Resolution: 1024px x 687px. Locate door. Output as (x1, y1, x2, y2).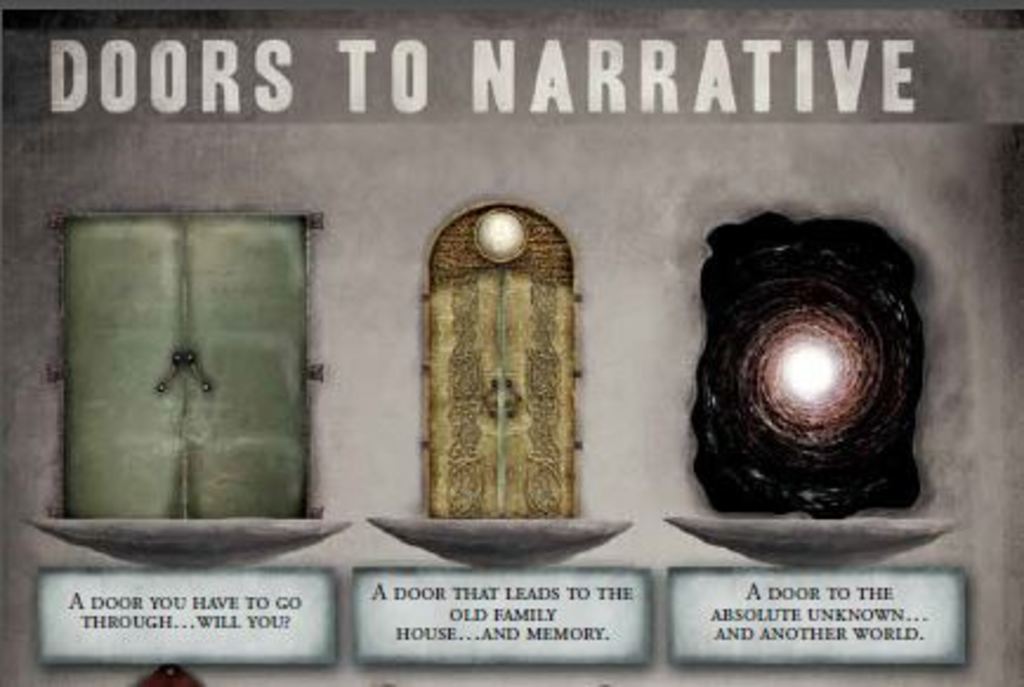
(54, 217, 316, 529).
